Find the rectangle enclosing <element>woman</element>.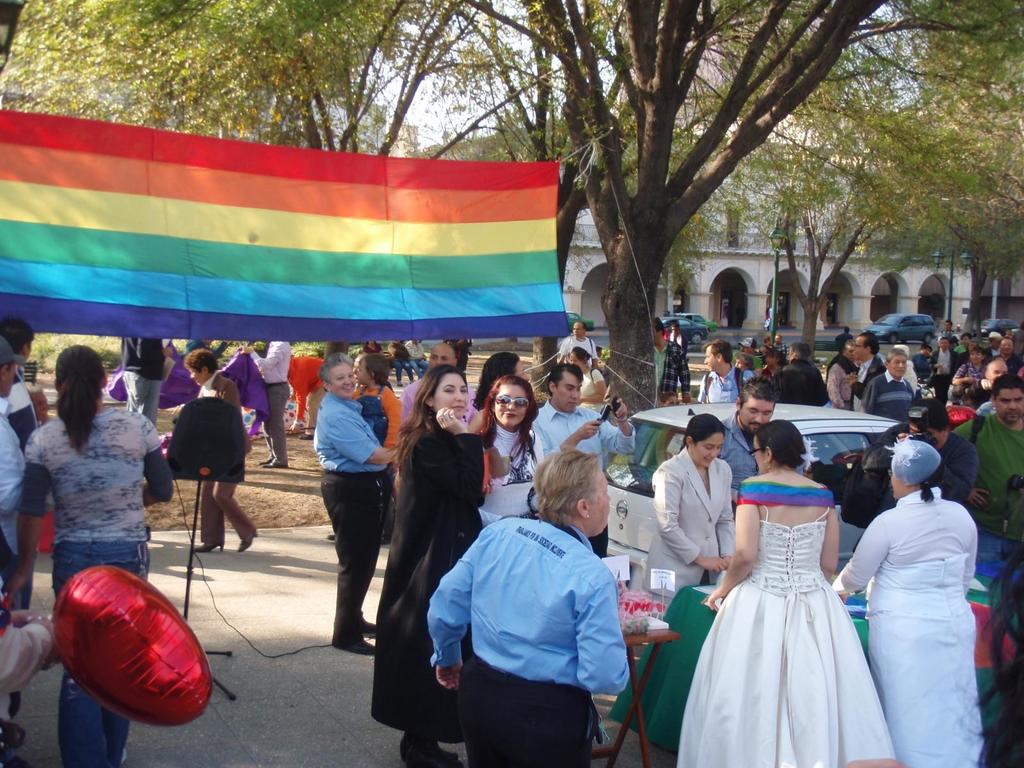
[left=688, top=416, right=896, bottom=746].
